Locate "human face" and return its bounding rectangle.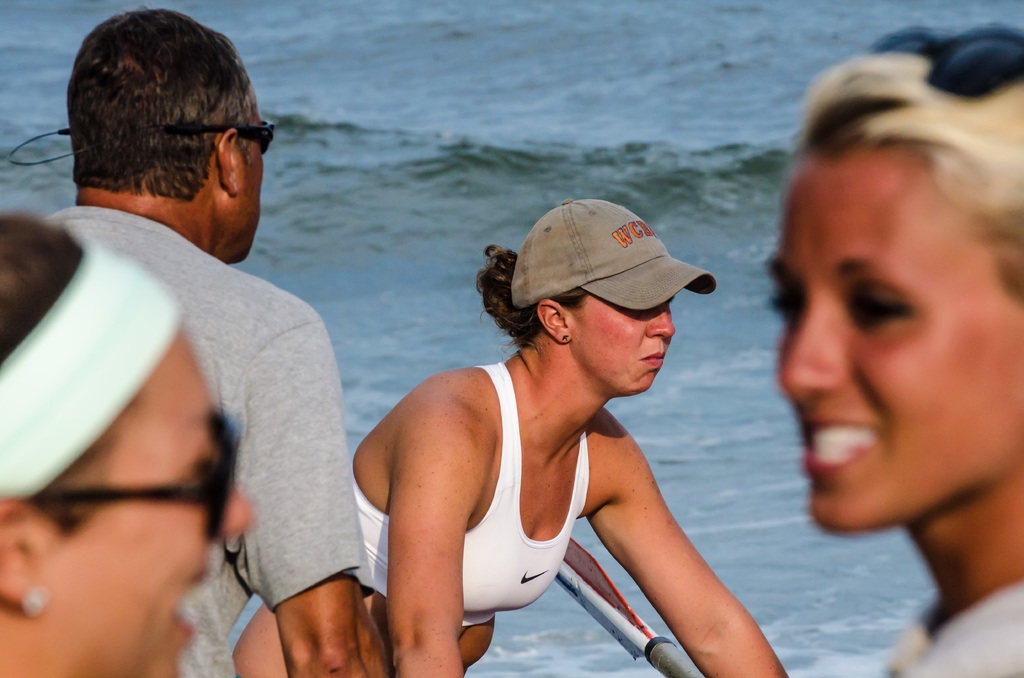
region(49, 332, 252, 677).
